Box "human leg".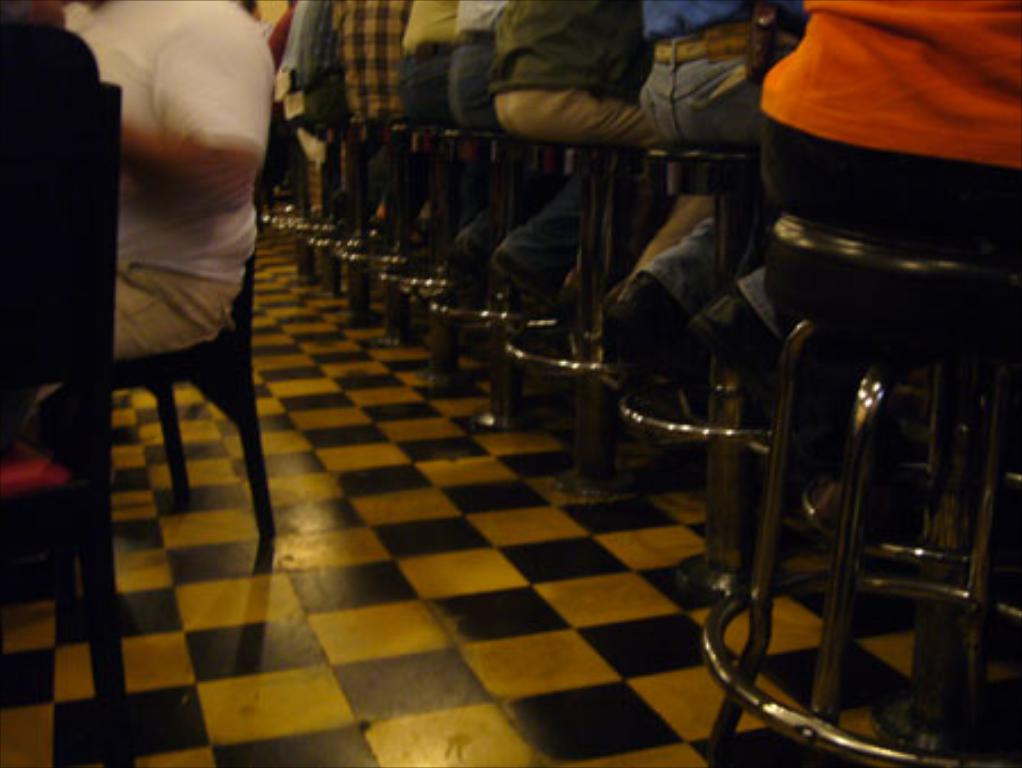
{"left": 688, "top": 39, "right": 802, "bottom": 386}.
